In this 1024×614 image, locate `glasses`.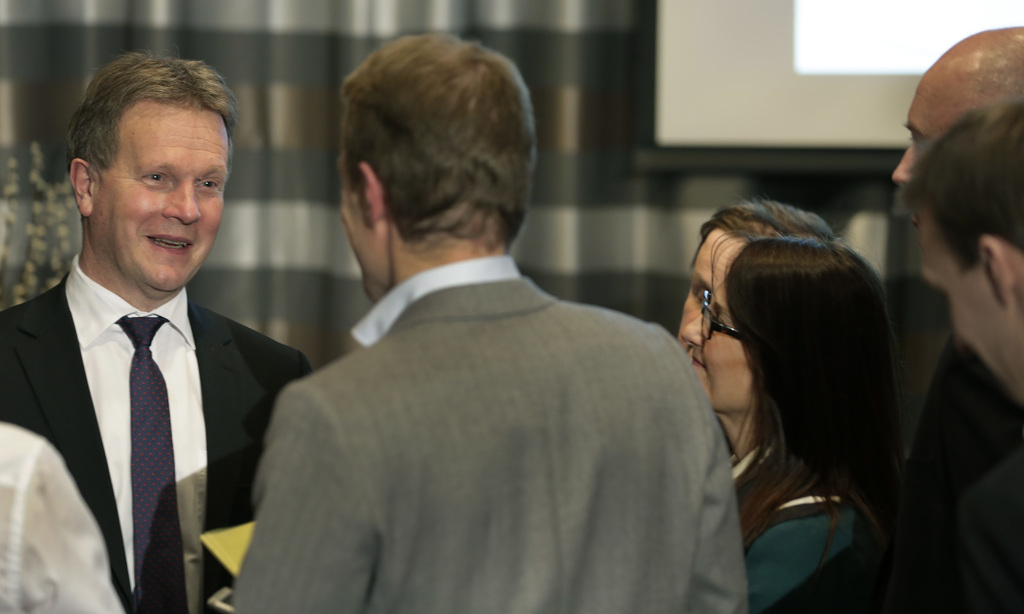
Bounding box: {"left": 696, "top": 285, "right": 742, "bottom": 352}.
